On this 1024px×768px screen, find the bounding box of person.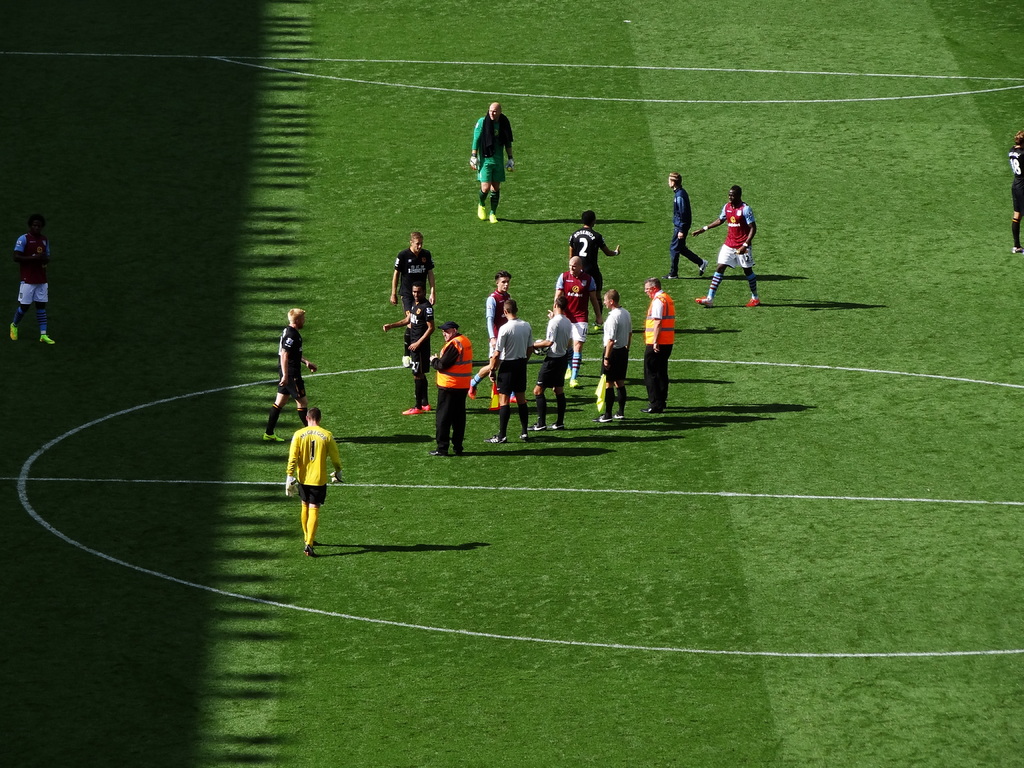
Bounding box: region(691, 181, 763, 309).
